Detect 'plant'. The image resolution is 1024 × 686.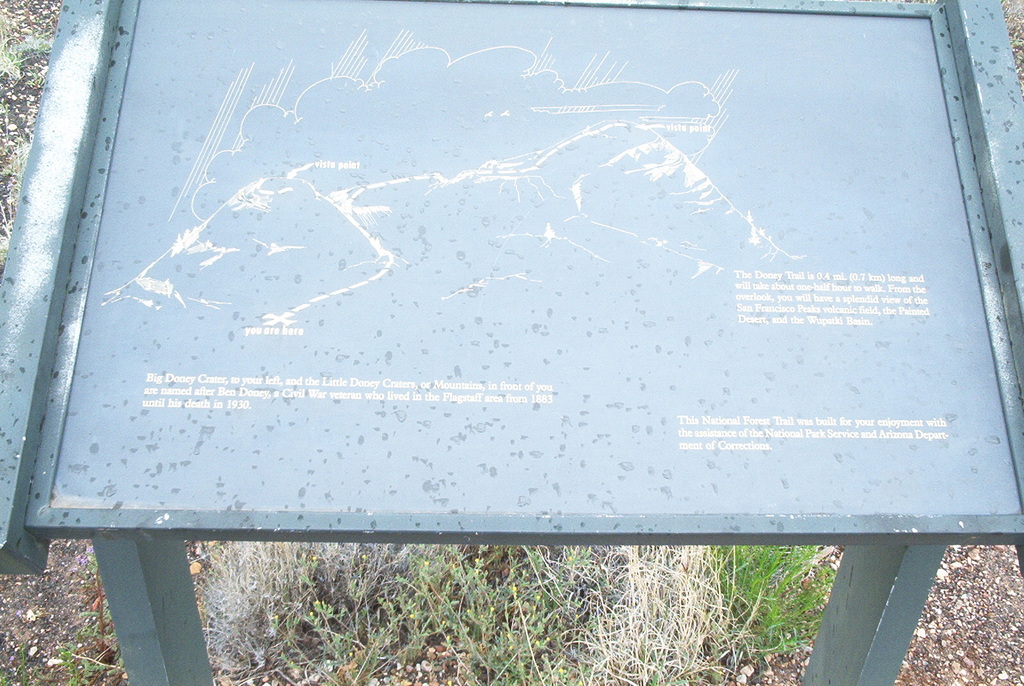
Rect(396, 540, 594, 685).
